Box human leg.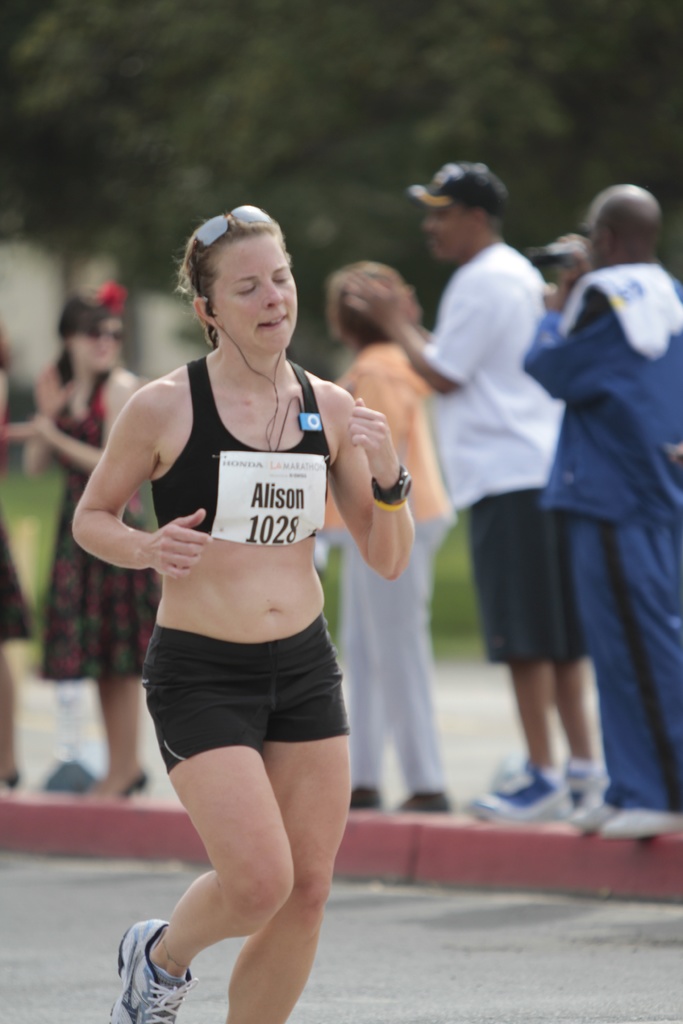
<region>0, 643, 22, 788</region>.
